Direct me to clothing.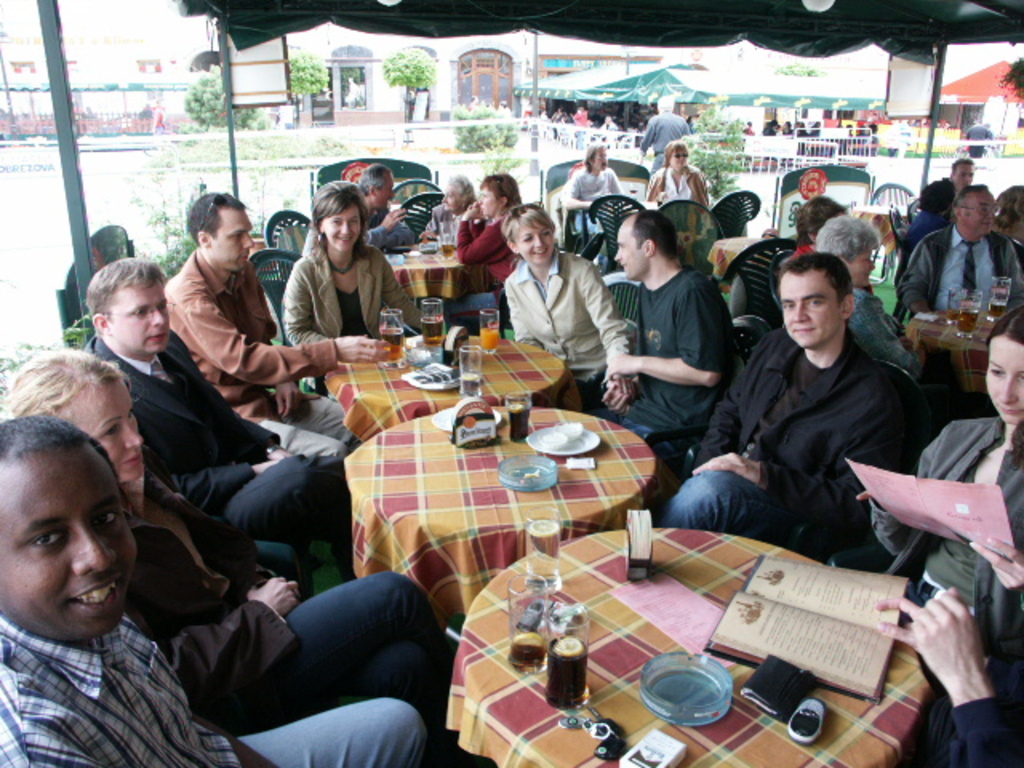
Direction: bbox=[285, 242, 442, 349].
